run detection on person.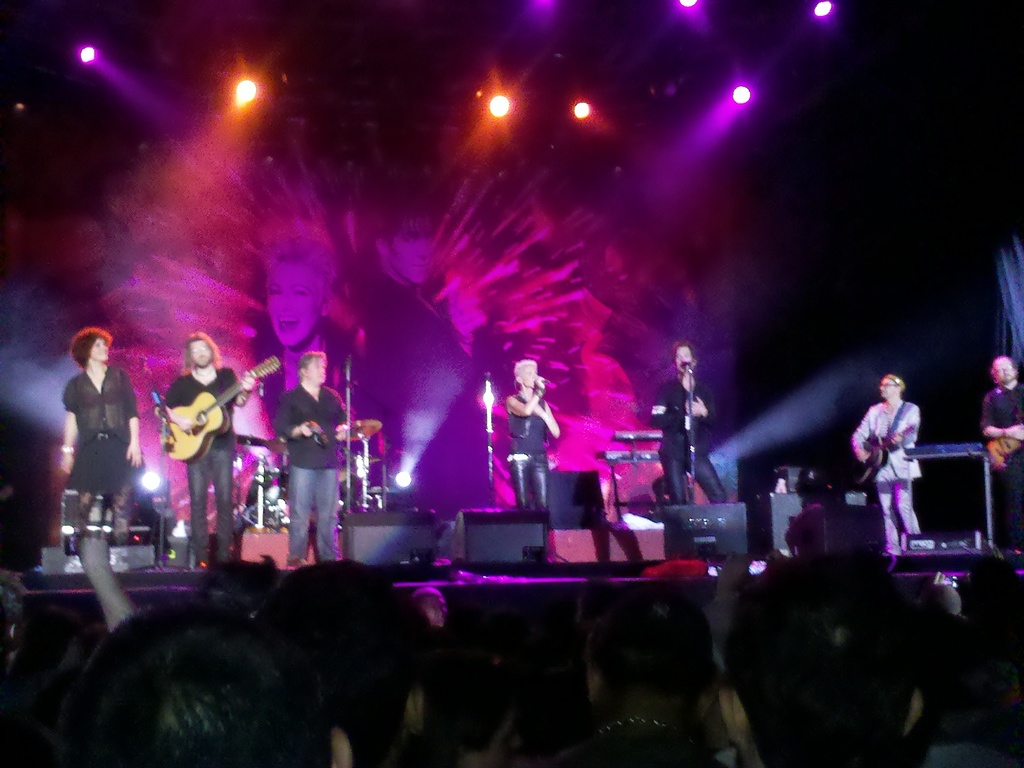
Result: x1=156, y1=327, x2=259, y2=576.
